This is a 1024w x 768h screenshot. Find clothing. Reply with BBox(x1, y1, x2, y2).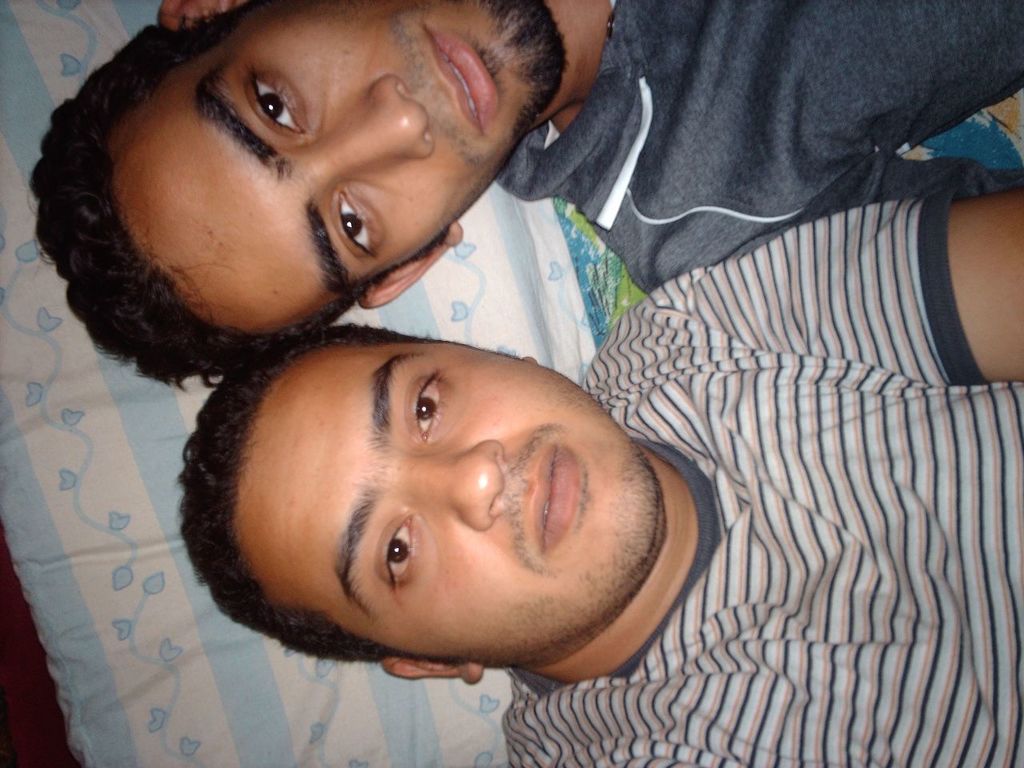
BBox(530, 136, 1023, 767).
